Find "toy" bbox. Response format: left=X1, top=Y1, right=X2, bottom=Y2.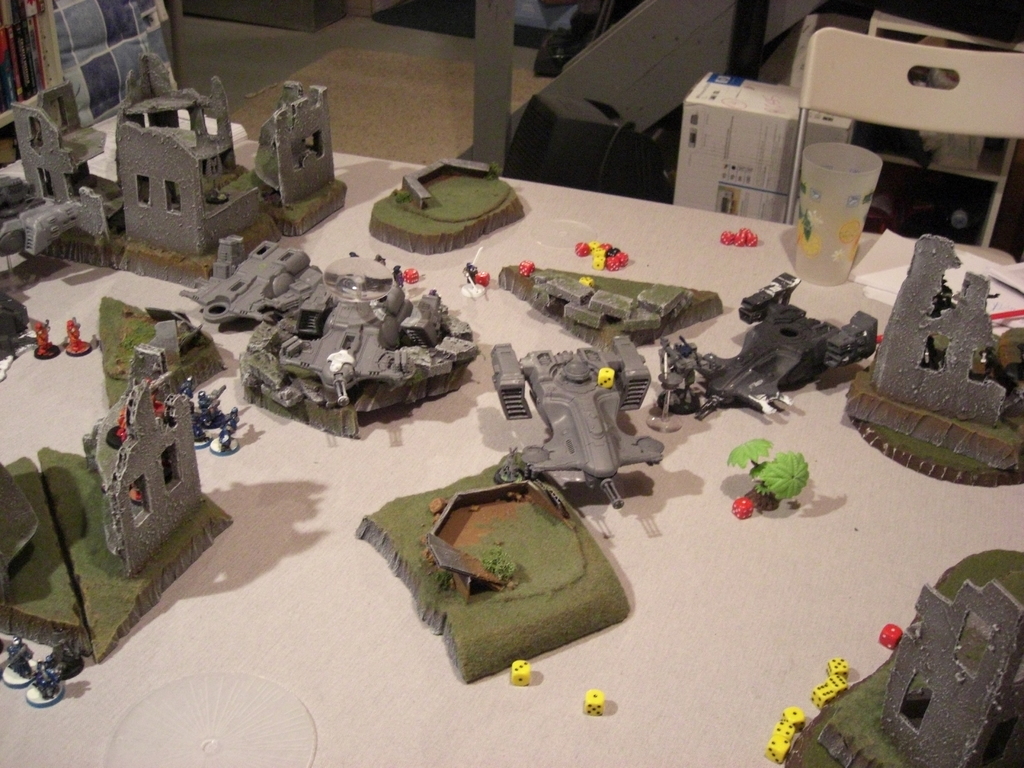
left=510, top=658, right=532, bottom=688.
